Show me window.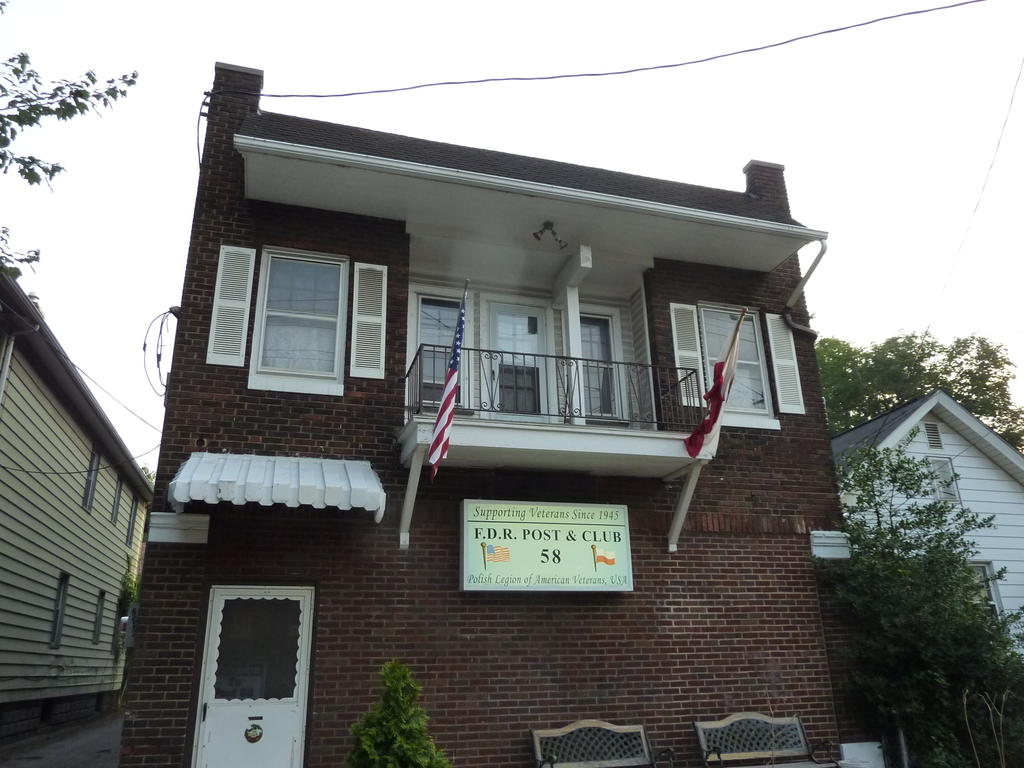
window is here: left=262, top=241, right=346, bottom=397.
